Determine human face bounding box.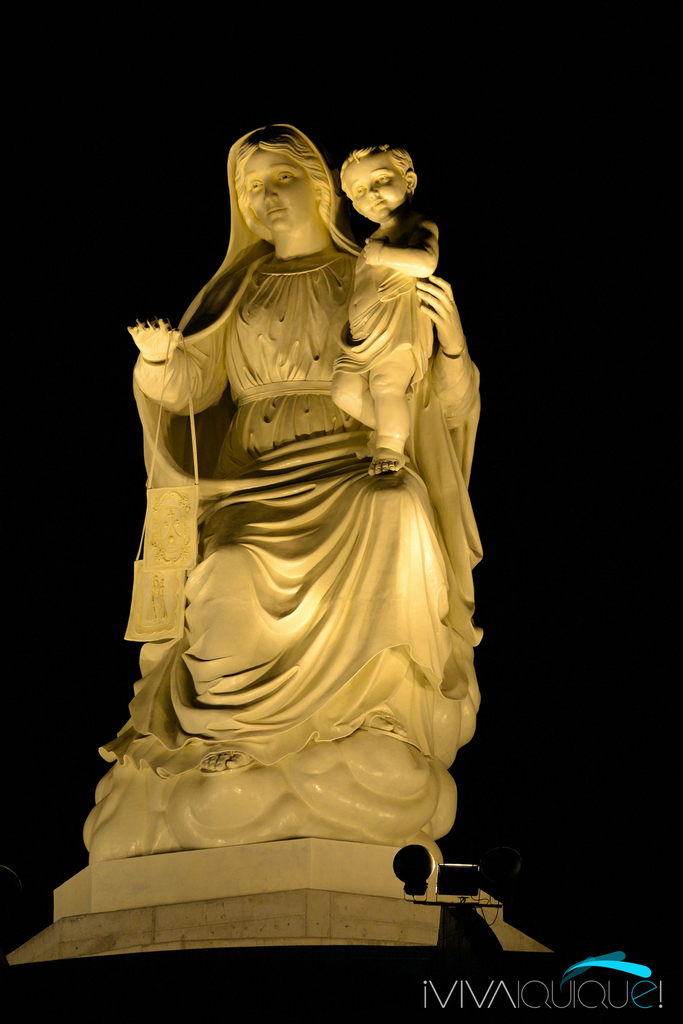
Determined: [243,147,309,233].
